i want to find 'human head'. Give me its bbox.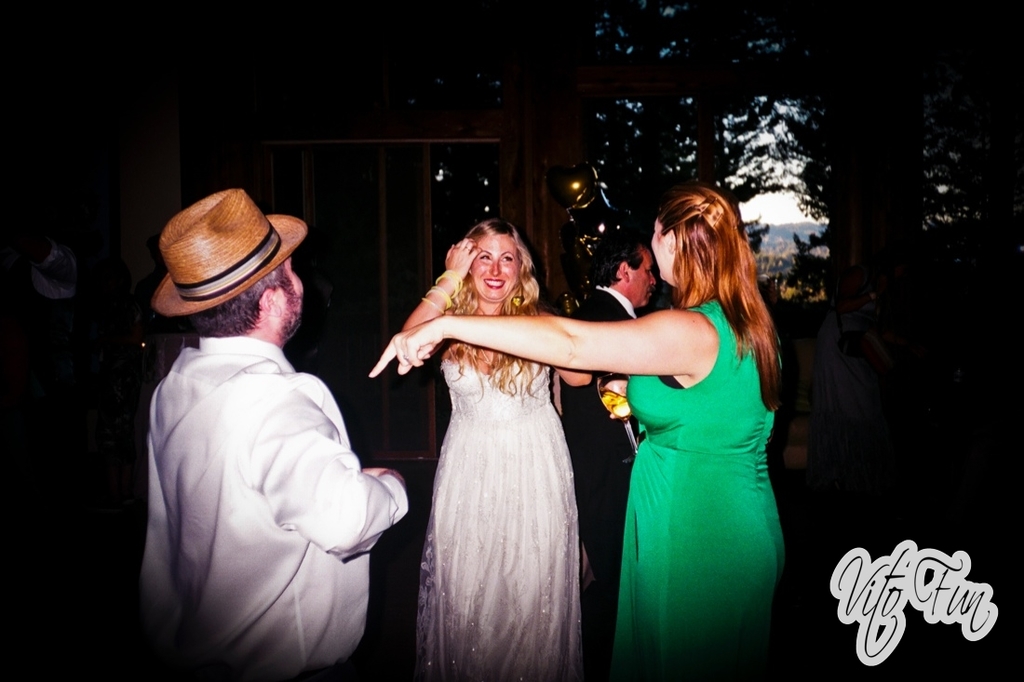
192:250:306:343.
